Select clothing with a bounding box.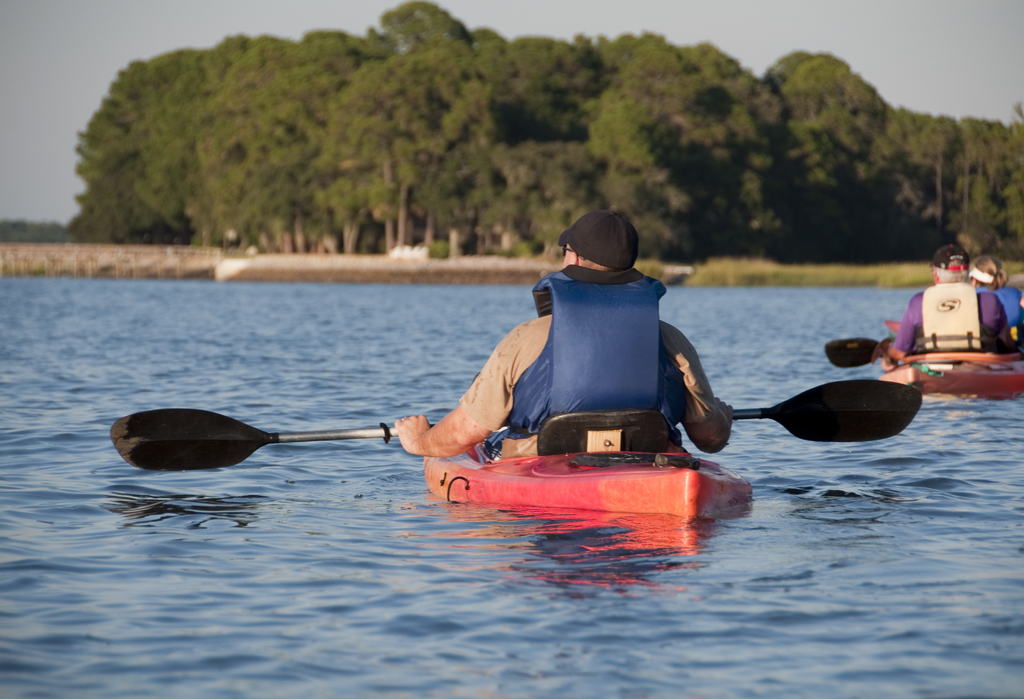
[888,285,1015,356].
